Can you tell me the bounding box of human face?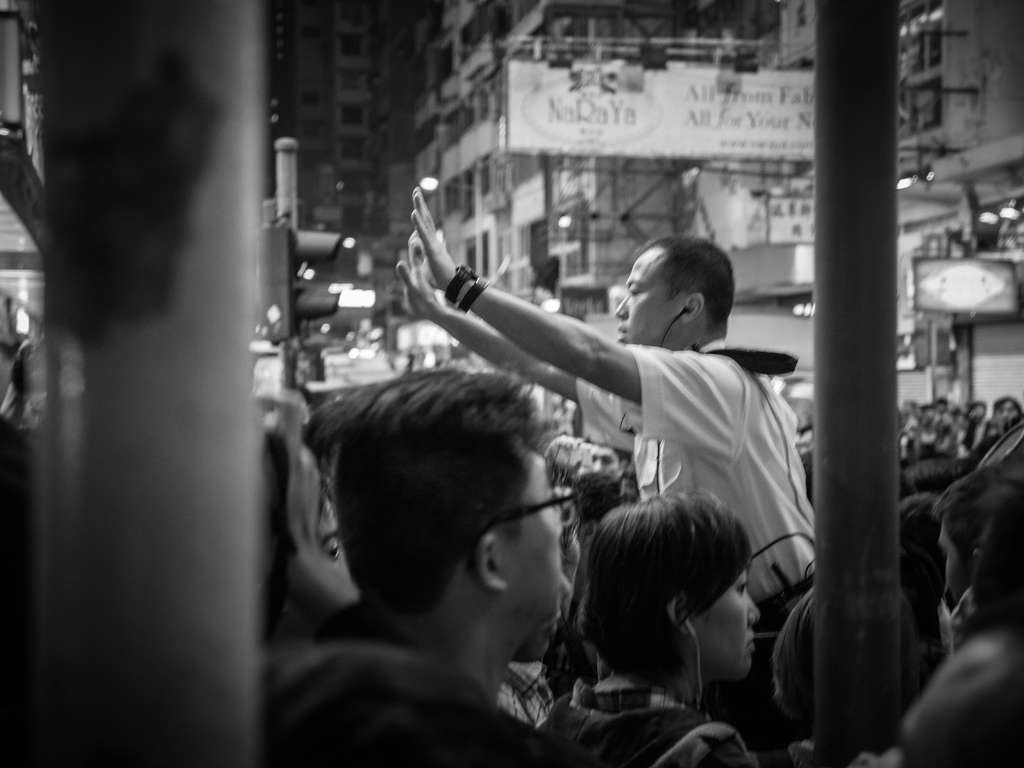
(319, 500, 346, 560).
